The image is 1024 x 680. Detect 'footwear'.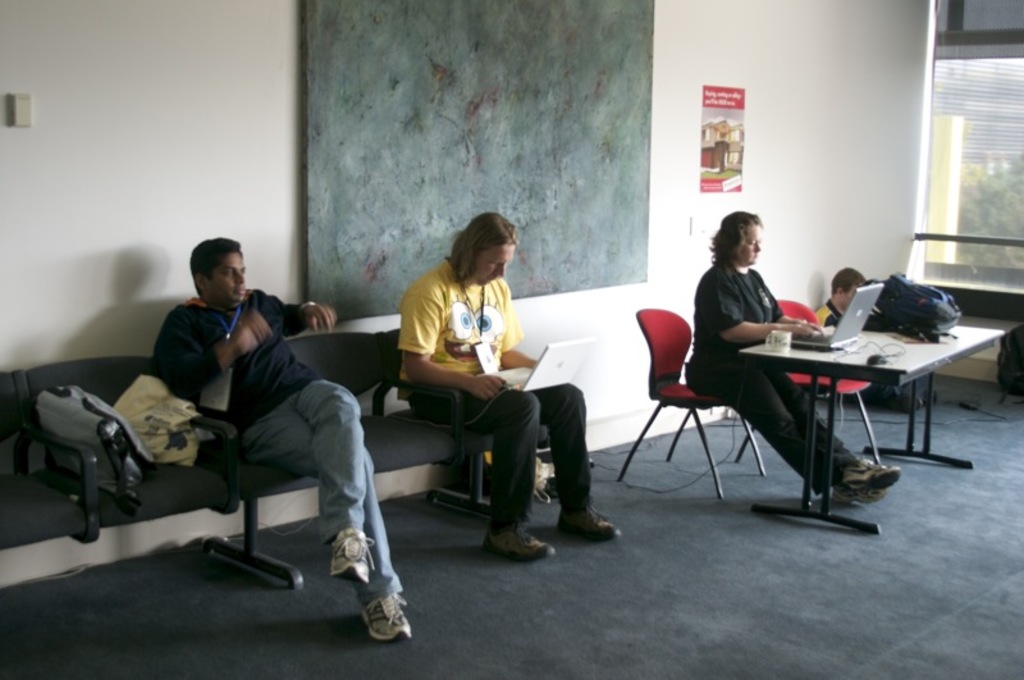
Detection: <region>481, 520, 556, 560</region>.
